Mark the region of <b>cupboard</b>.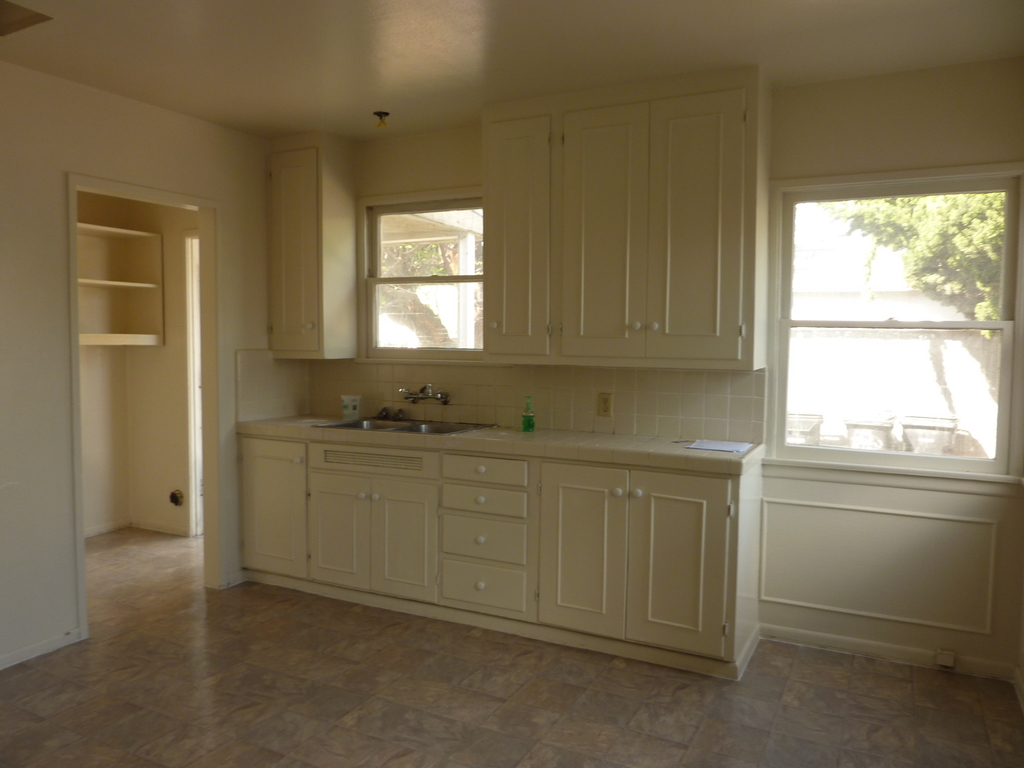
Region: region(234, 431, 765, 685).
